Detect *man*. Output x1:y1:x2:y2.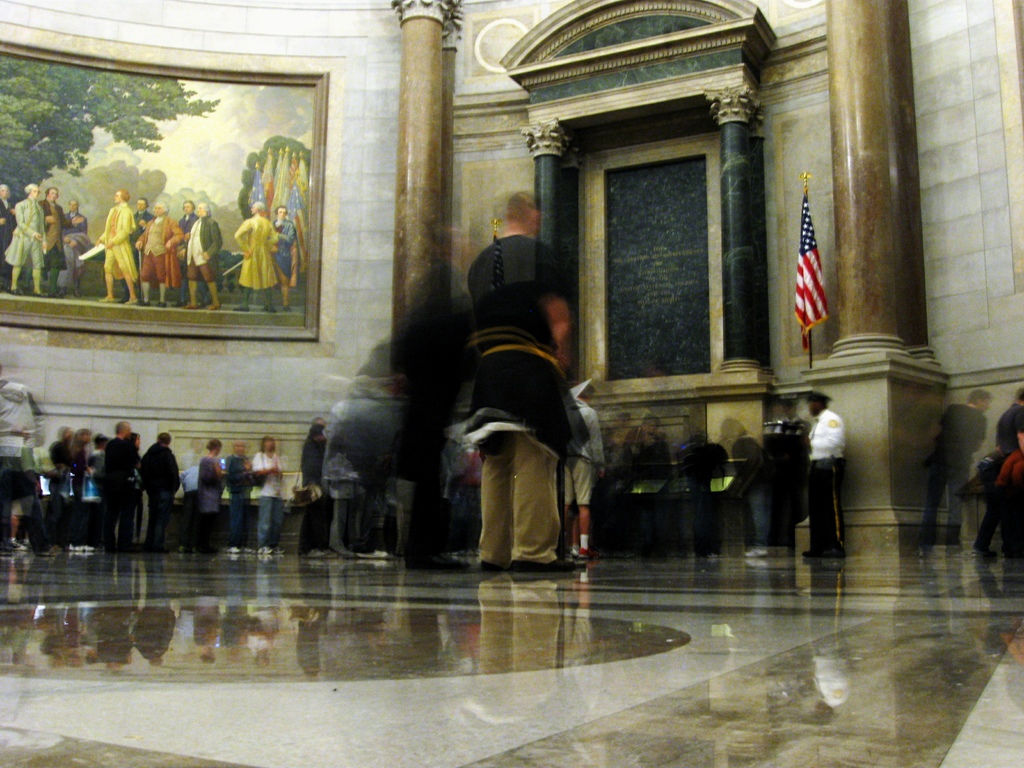
170:193:198:300.
